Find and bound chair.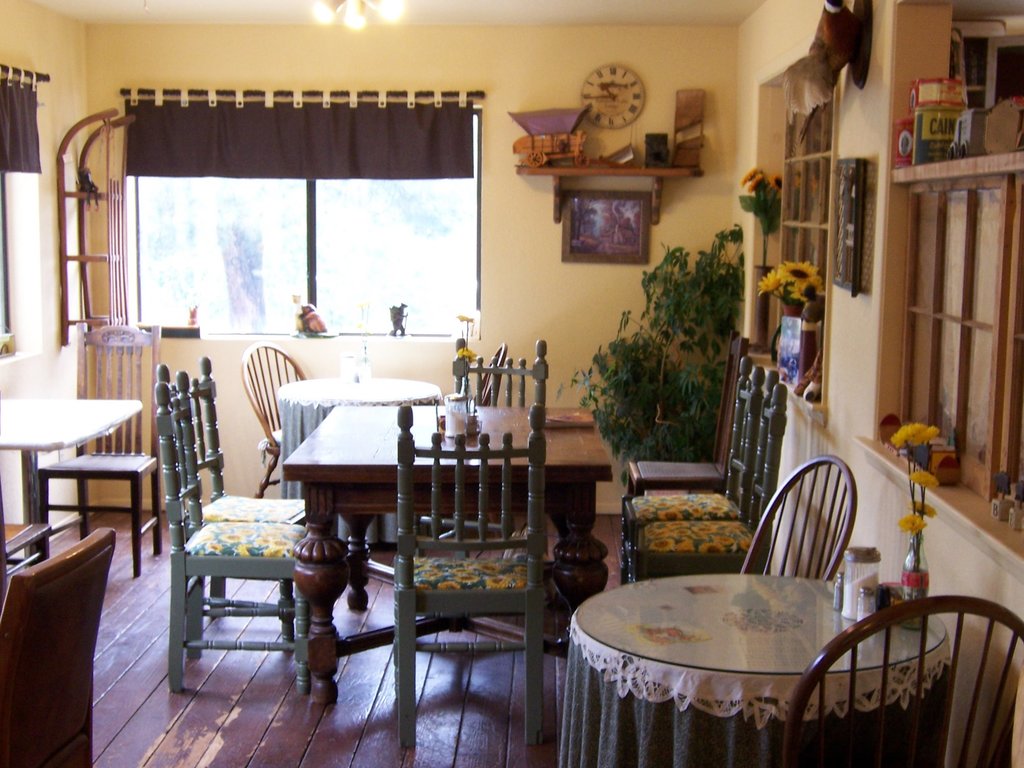
Bound: (616,371,790,593).
